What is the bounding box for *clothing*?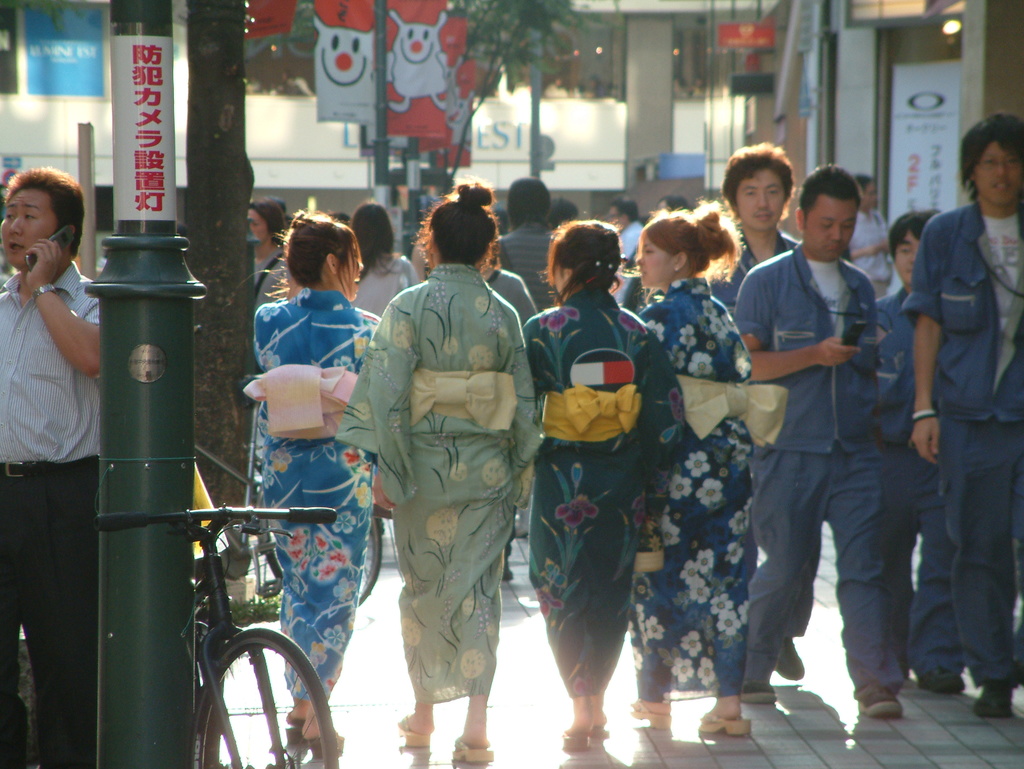
BBox(250, 289, 387, 692).
